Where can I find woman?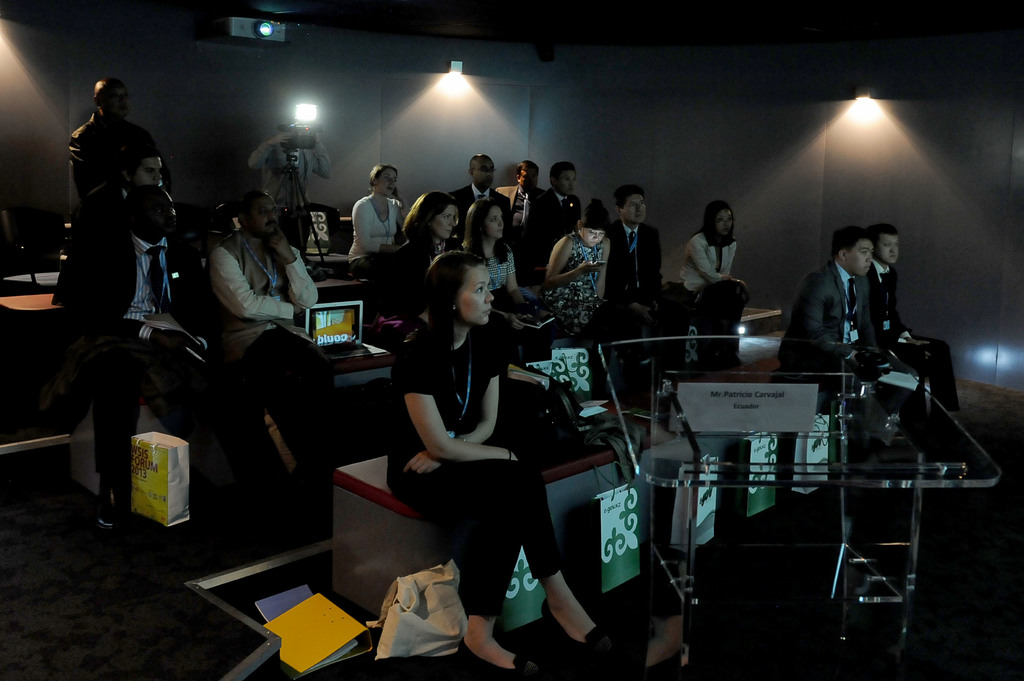
You can find it at box(389, 227, 584, 670).
